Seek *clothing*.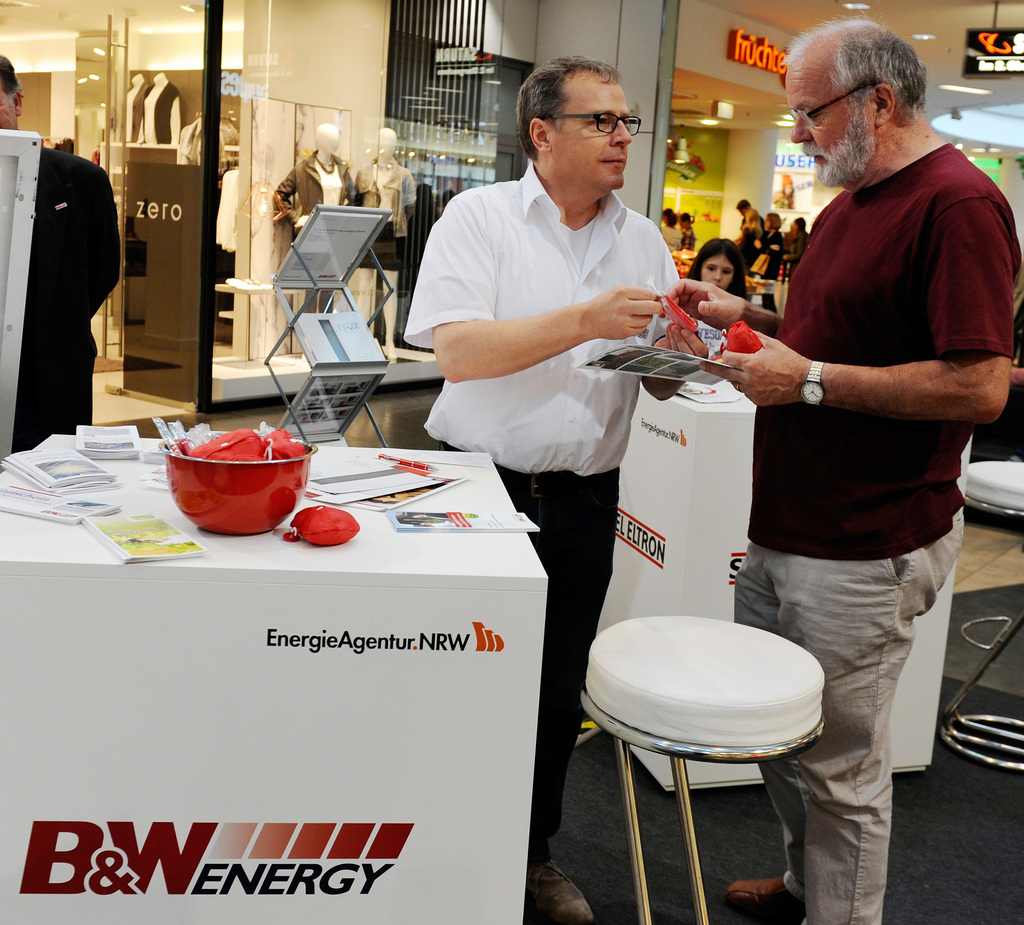
[733, 143, 1023, 924].
